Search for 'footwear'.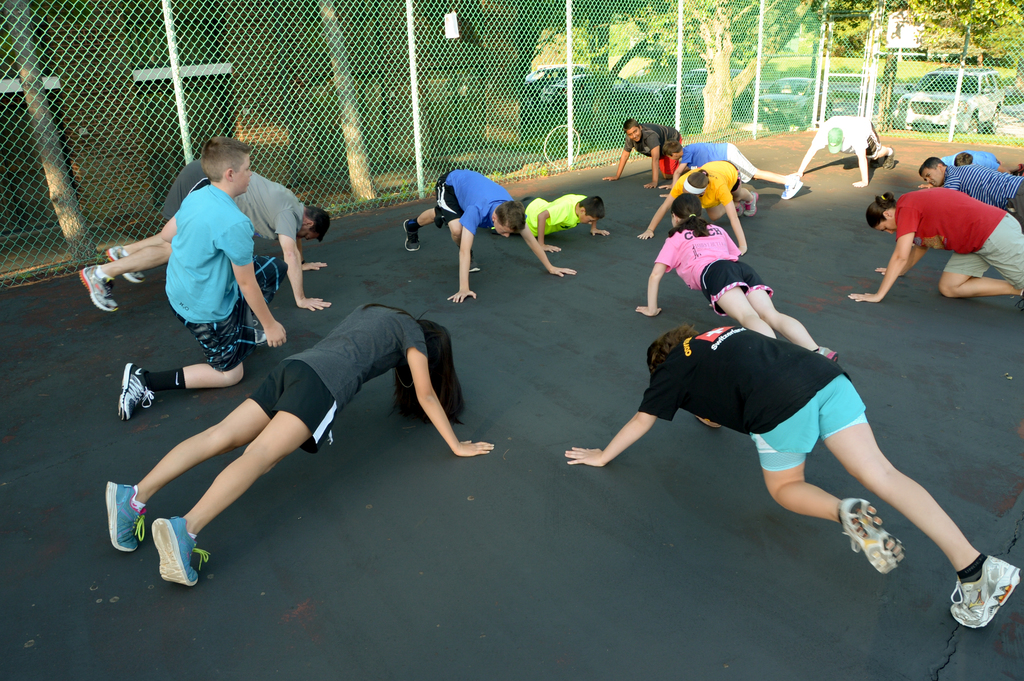
Found at 107 244 143 283.
